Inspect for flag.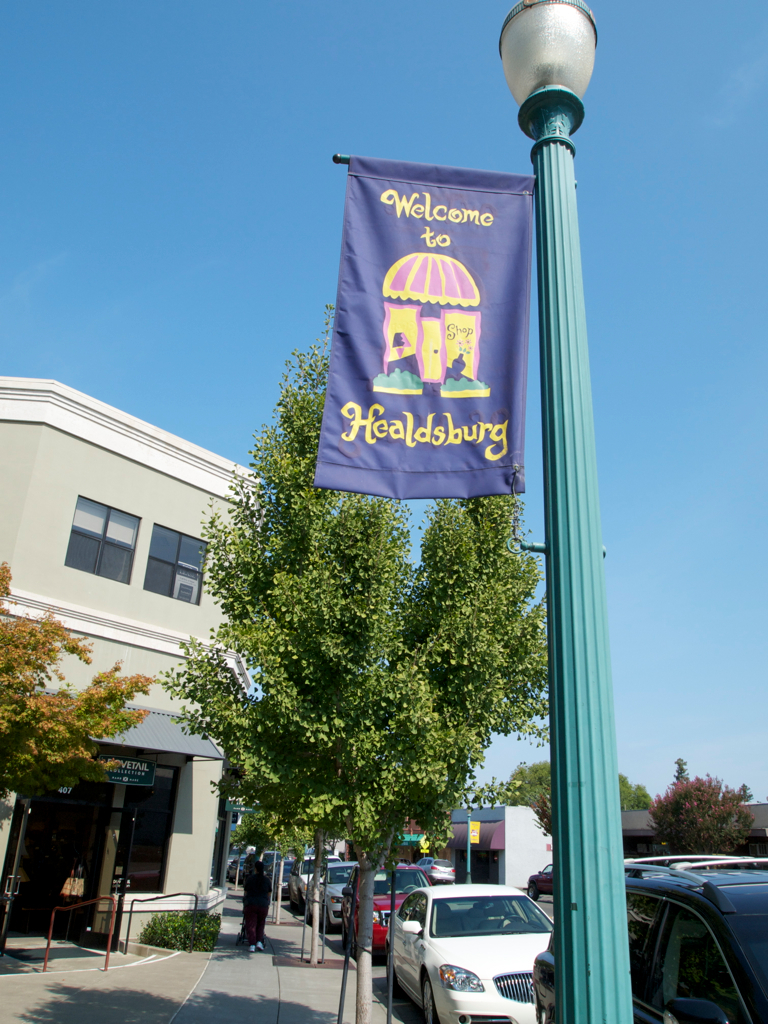
Inspection: BBox(320, 159, 540, 491).
